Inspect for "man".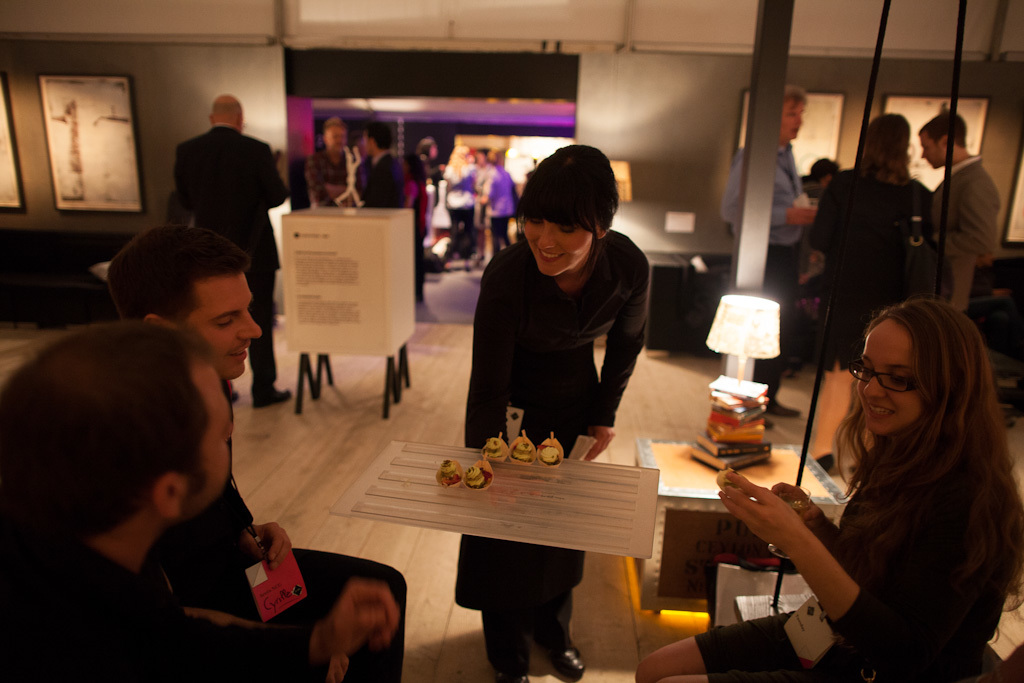
Inspection: <region>2, 318, 396, 682</region>.
